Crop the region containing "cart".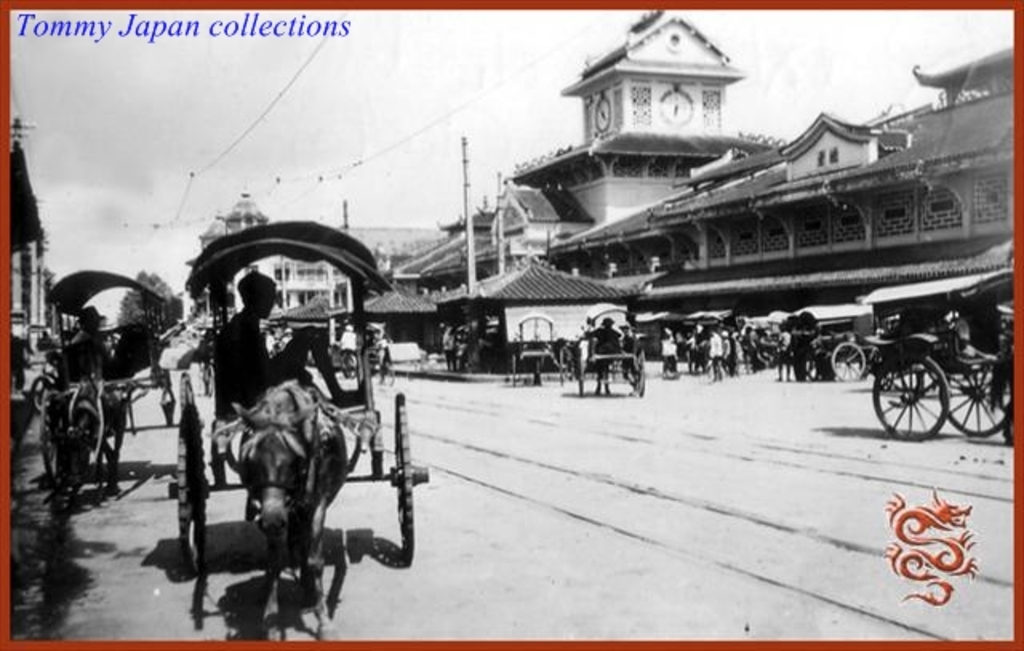
Crop region: (x1=790, y1=304, x2=878, y2=382).
